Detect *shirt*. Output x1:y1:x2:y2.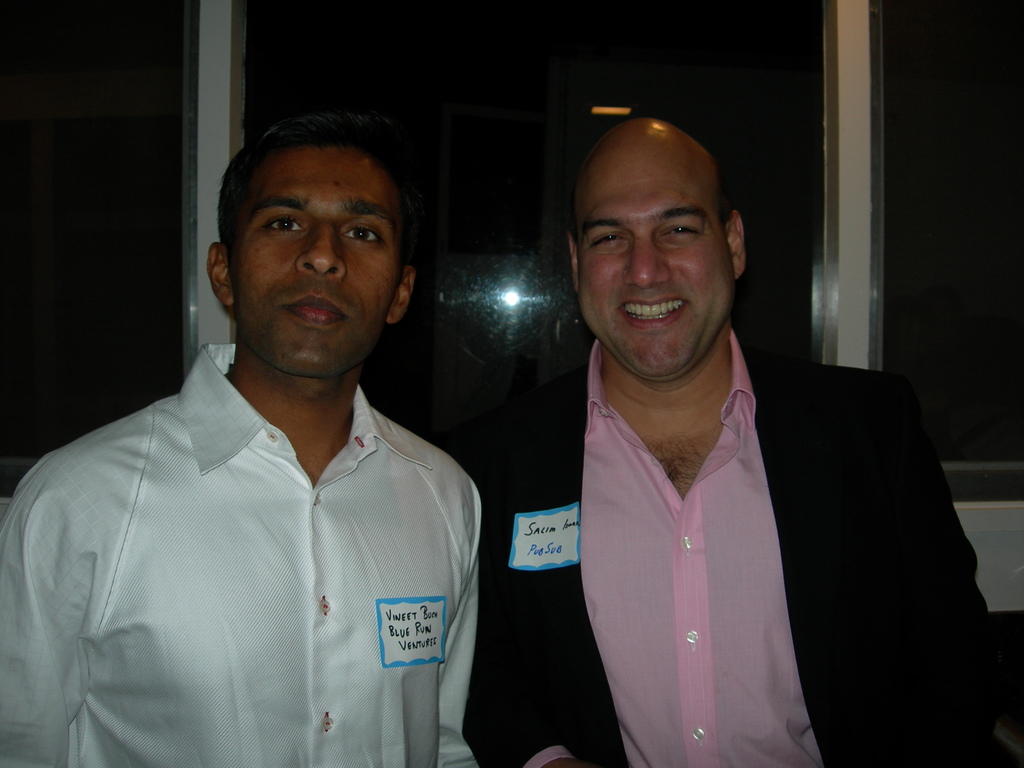
522:335:824:767.
